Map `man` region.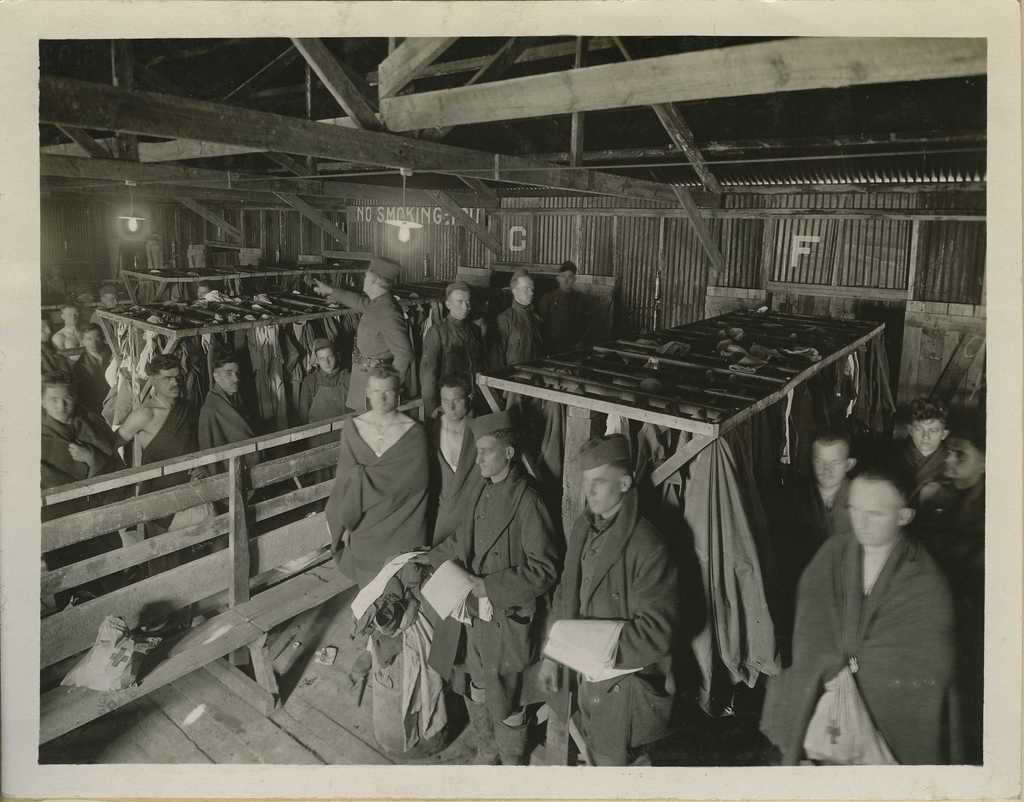
Mapped to [x1=420, y1=280, x2=488, y2=401].
